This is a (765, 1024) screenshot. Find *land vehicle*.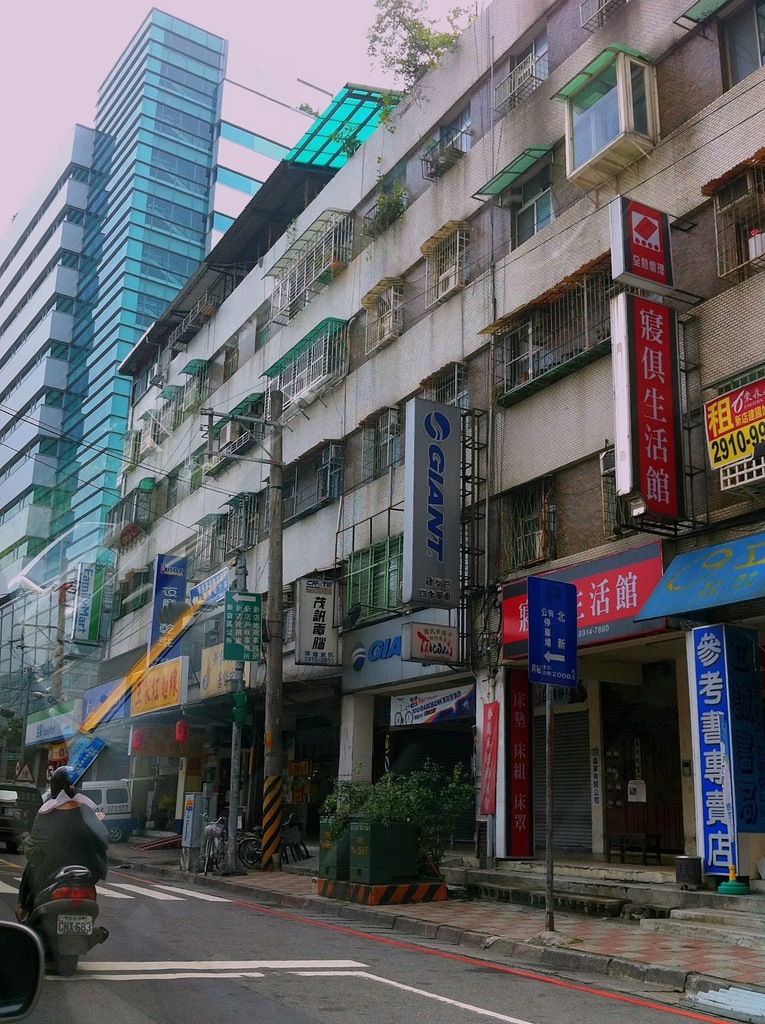
Bounding box: <bbox>0, 779, 40, 851</bbox>.
